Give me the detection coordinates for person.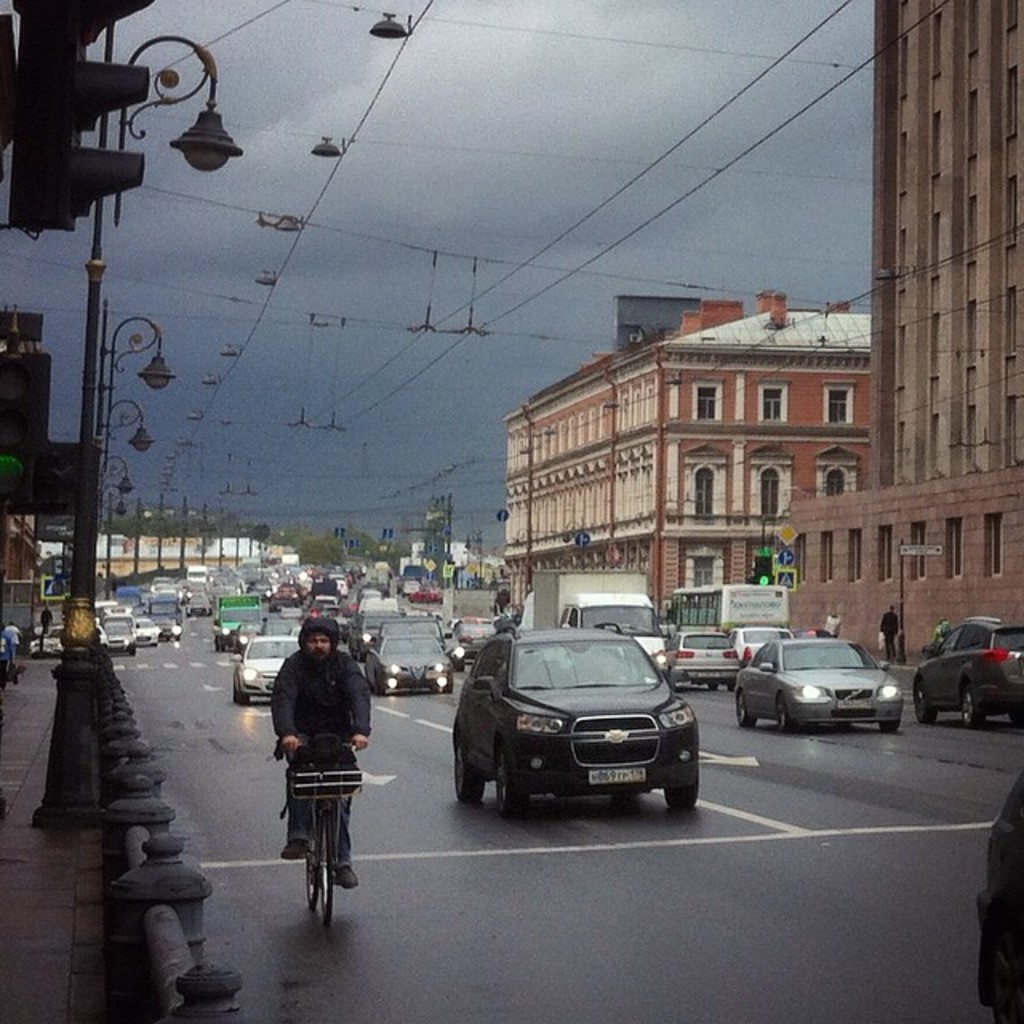
(x1=266, y1=614, x2=365, y2=904).
